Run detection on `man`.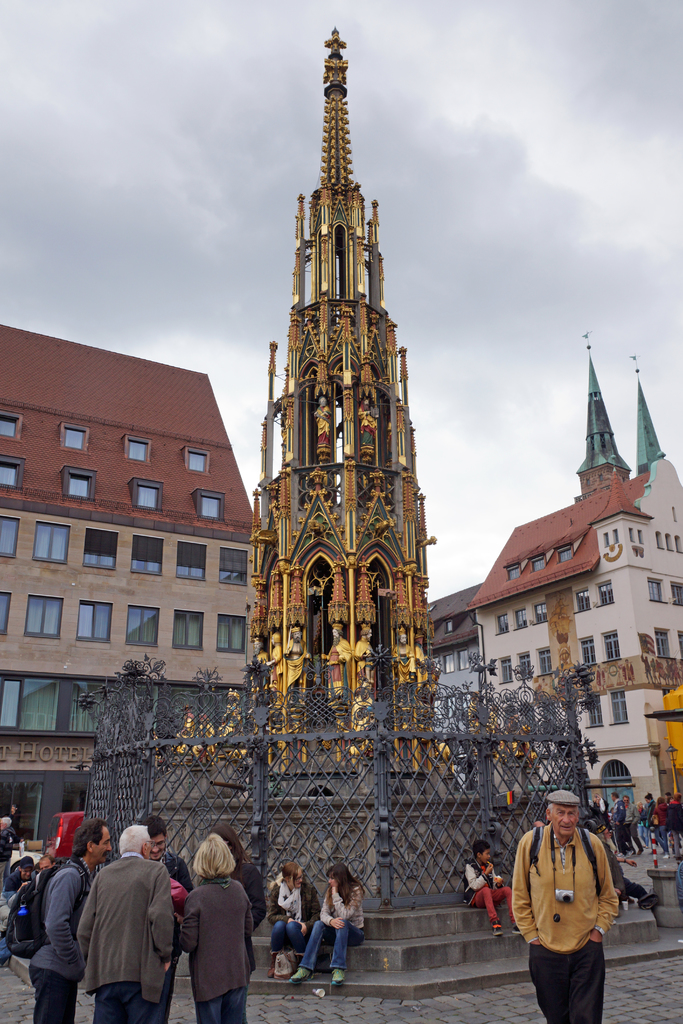
Result: left=266, top=627, right=284, bottom=687.
